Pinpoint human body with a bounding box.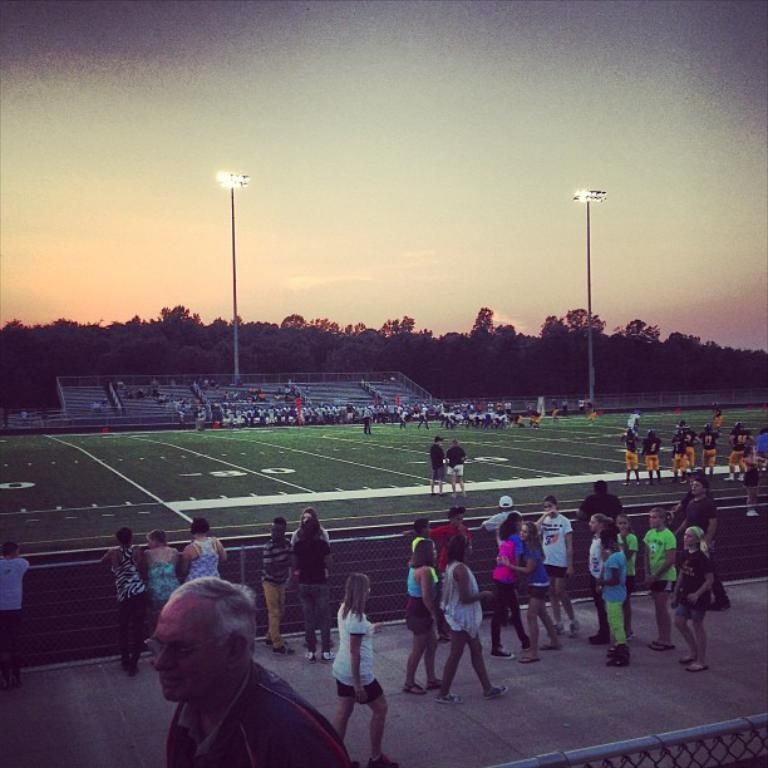
[451, 444, 472, 501].
